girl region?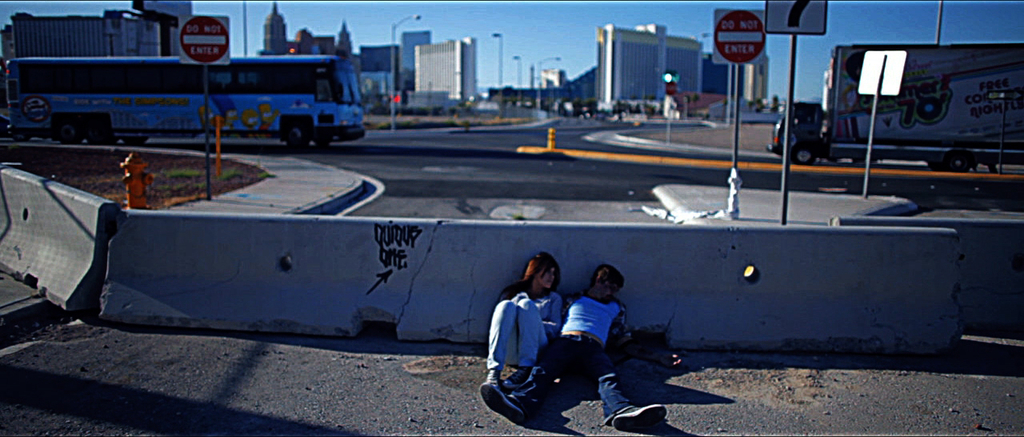
<region>481, 251, 562, 387</region>
